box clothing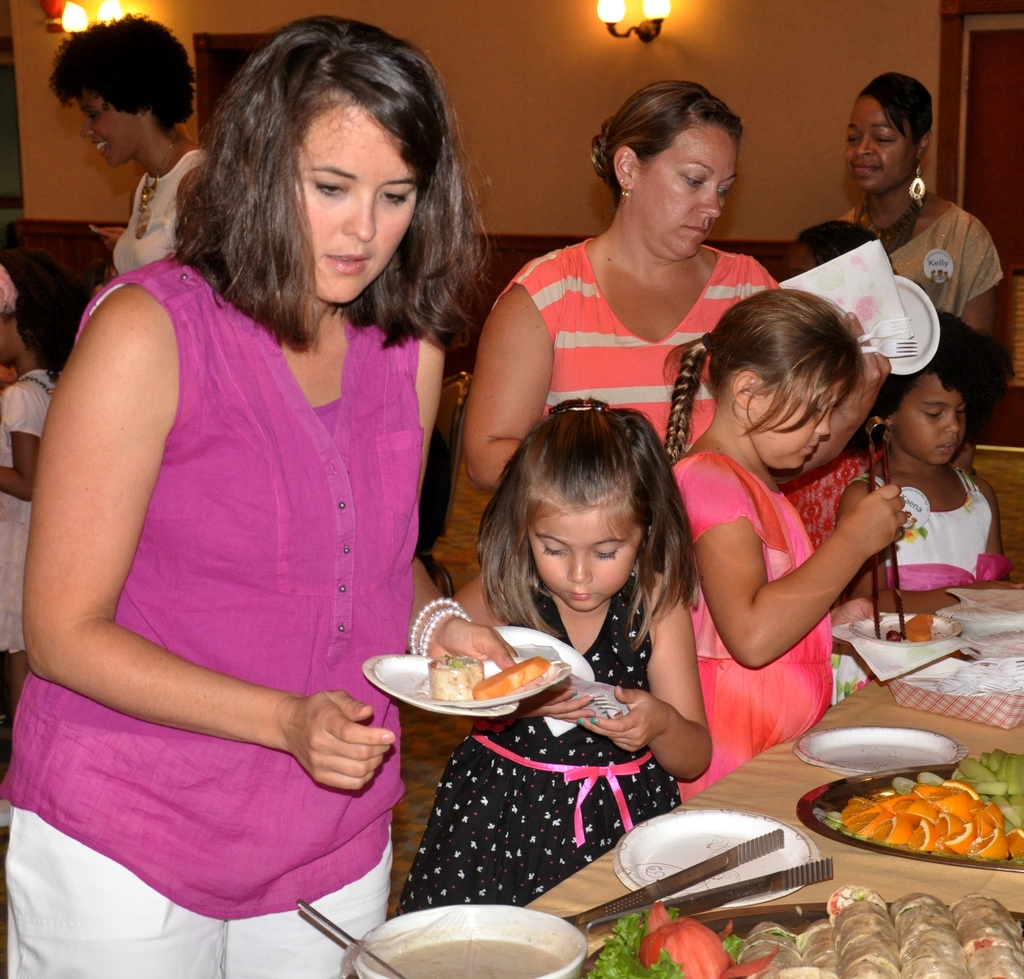
(left=0, top=260, right=415, bottom=978)
